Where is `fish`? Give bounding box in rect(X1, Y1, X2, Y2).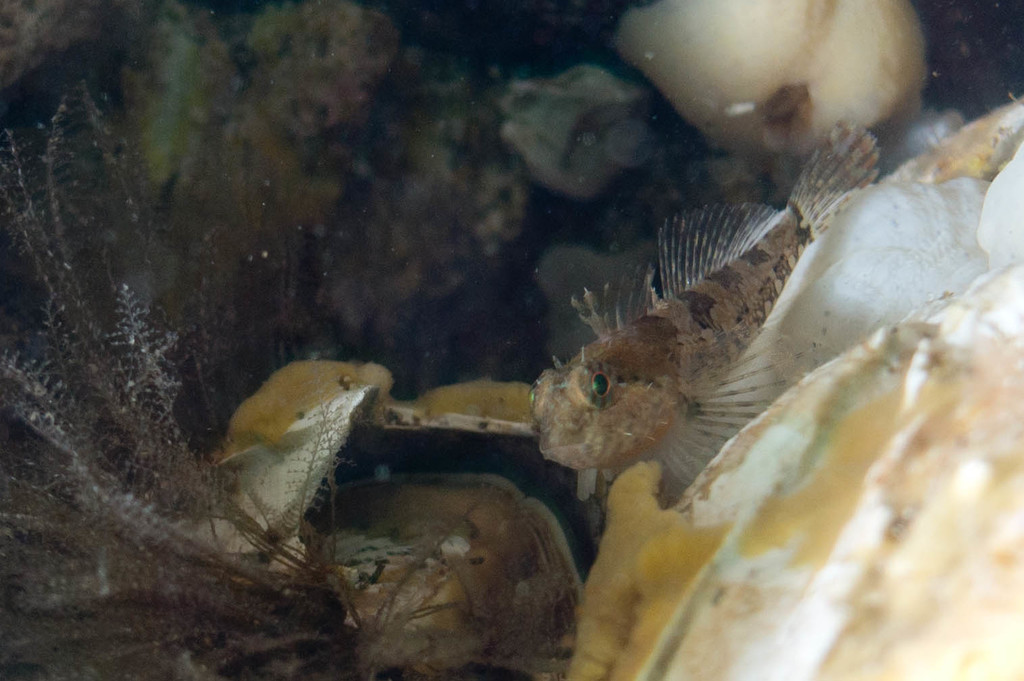
rect(557, 191, 834, 455).
